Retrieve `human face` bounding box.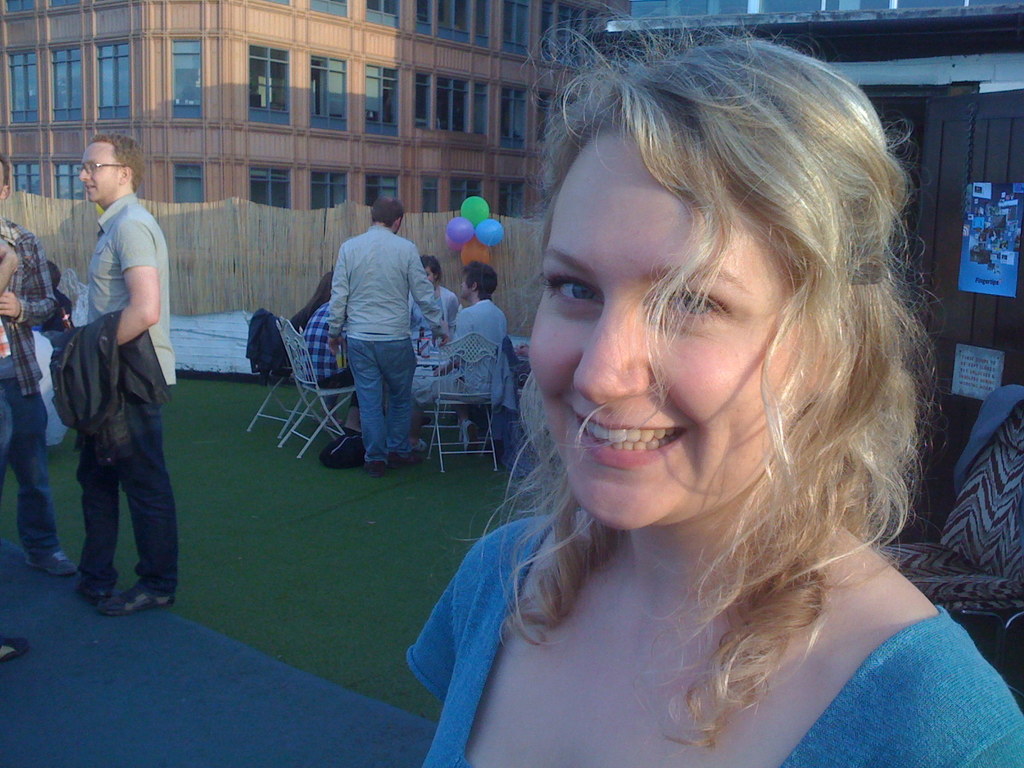
Bounding box: <bbox>79, 141, 122, 207</bbox>.
